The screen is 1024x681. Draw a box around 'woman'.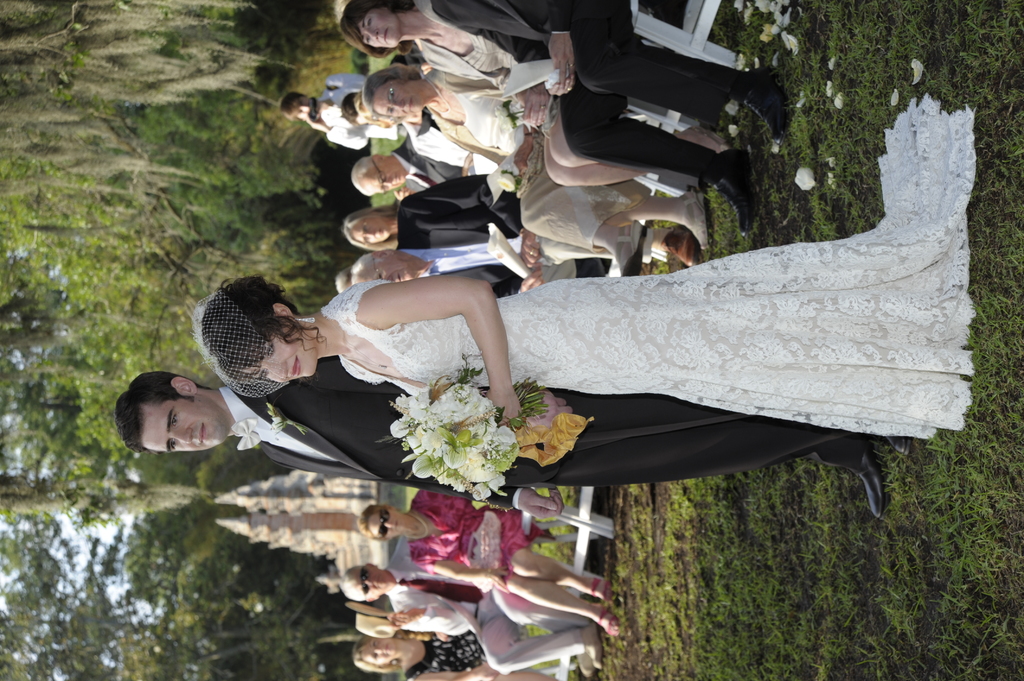
x1=356, y1=61, x2=721, y2=276.
